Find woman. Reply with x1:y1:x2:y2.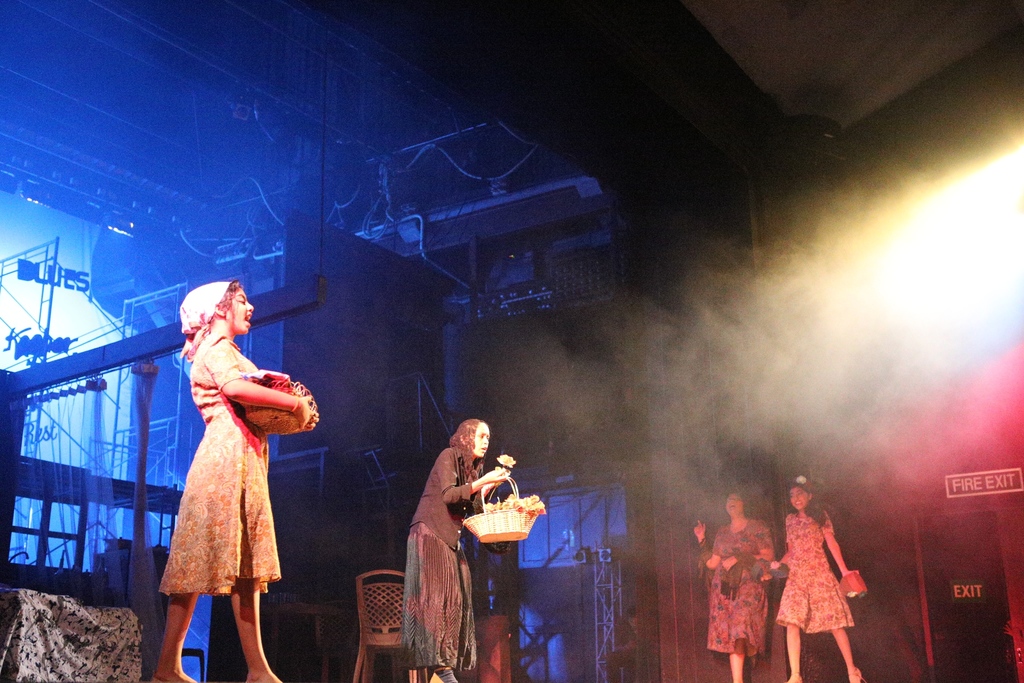
400:418:518:682.
